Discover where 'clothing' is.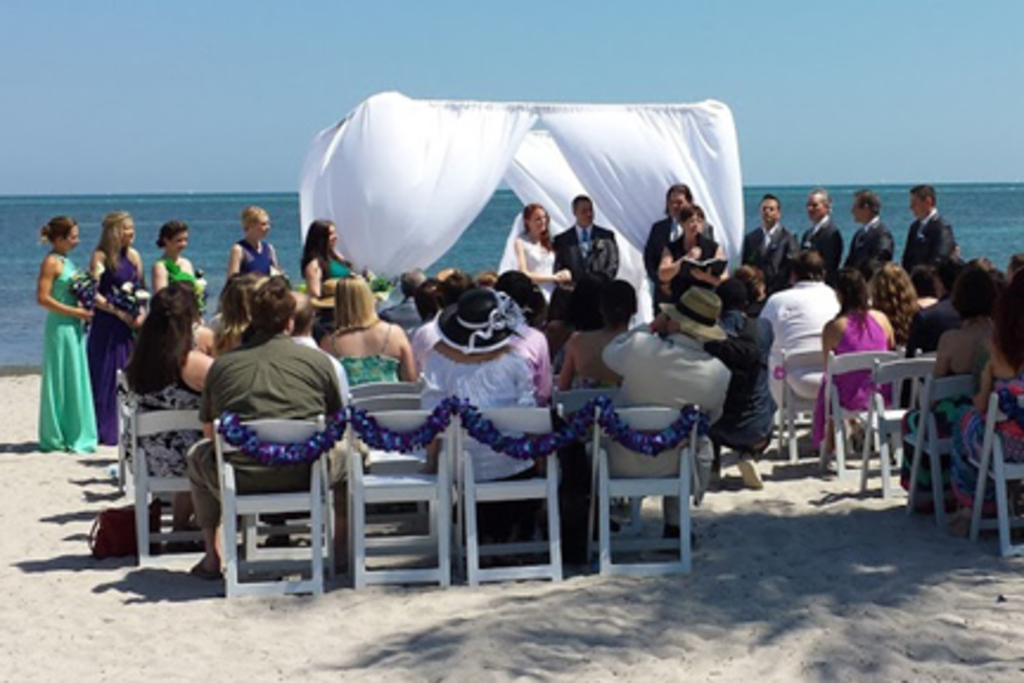
Discovered at bbox(740, 216, 794, 287).
